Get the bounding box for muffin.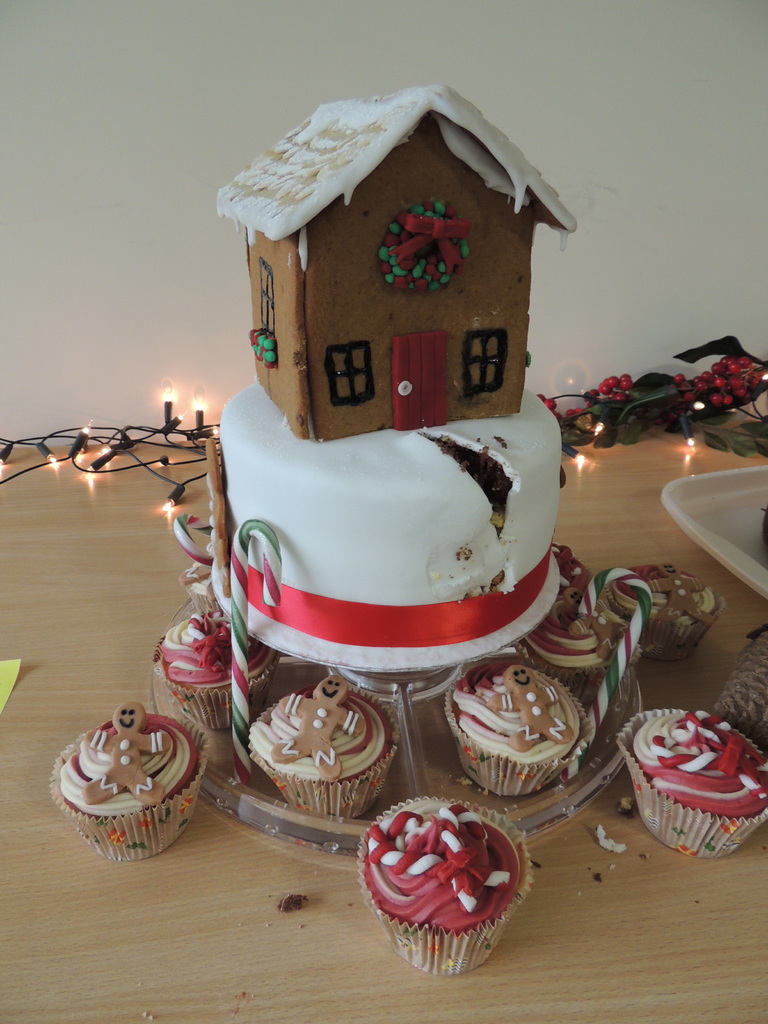
rect(362, 790, 530, 975).
